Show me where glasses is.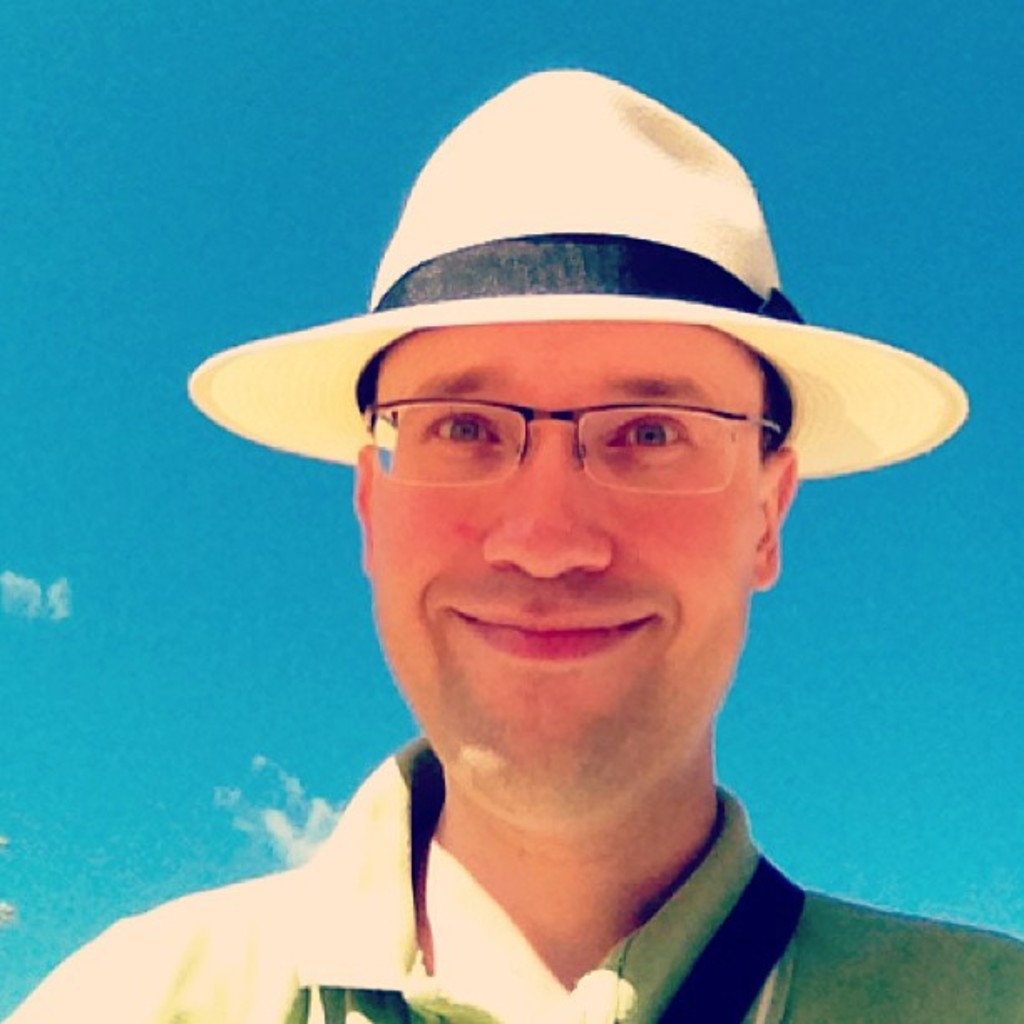
glasses is at 306,370,830,514.
